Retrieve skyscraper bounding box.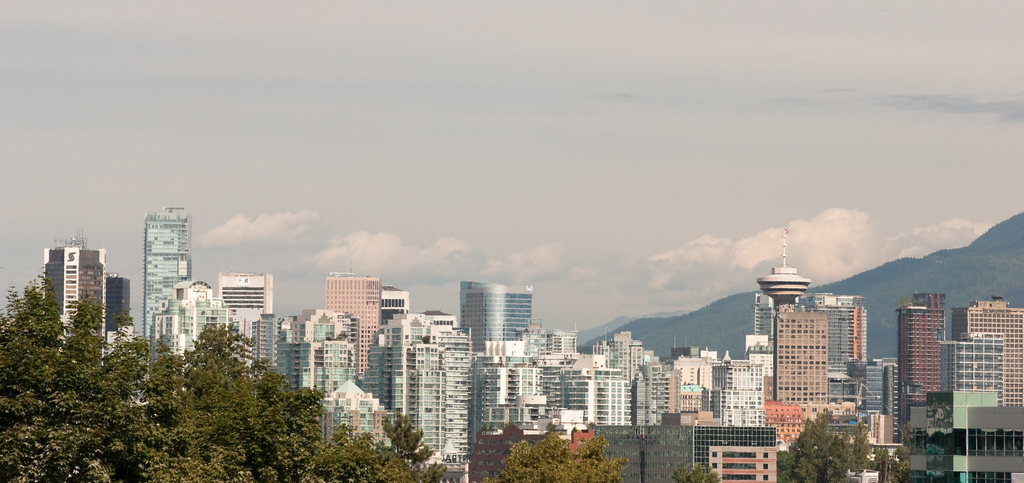
Bounding box: l=811, t=289, r=877, b=386.
